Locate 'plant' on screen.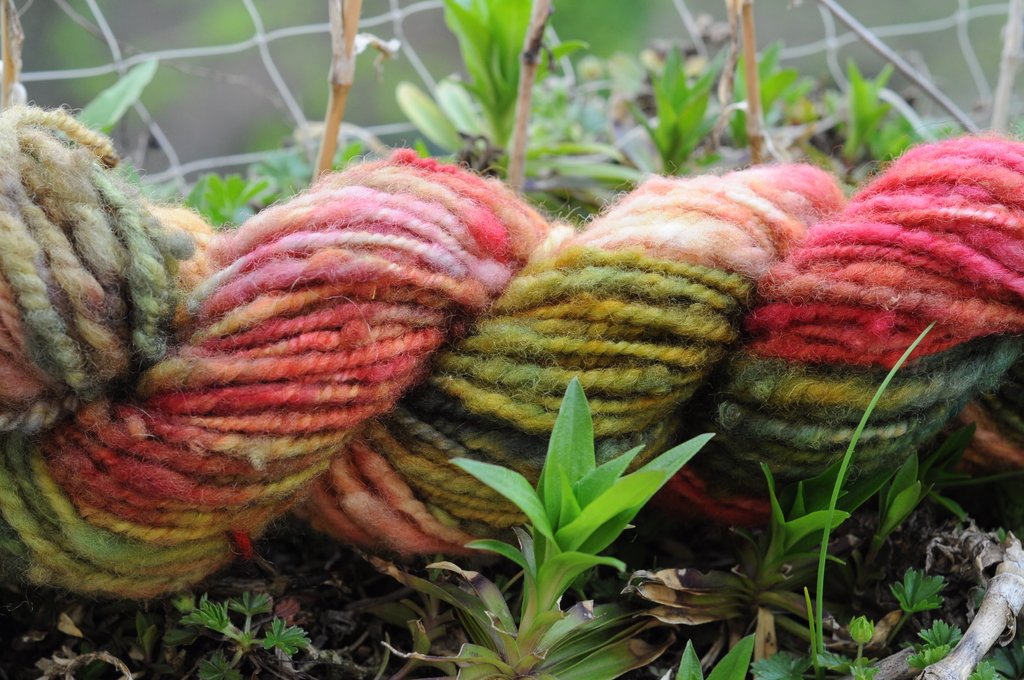
On screen at 383/373/676/679.
